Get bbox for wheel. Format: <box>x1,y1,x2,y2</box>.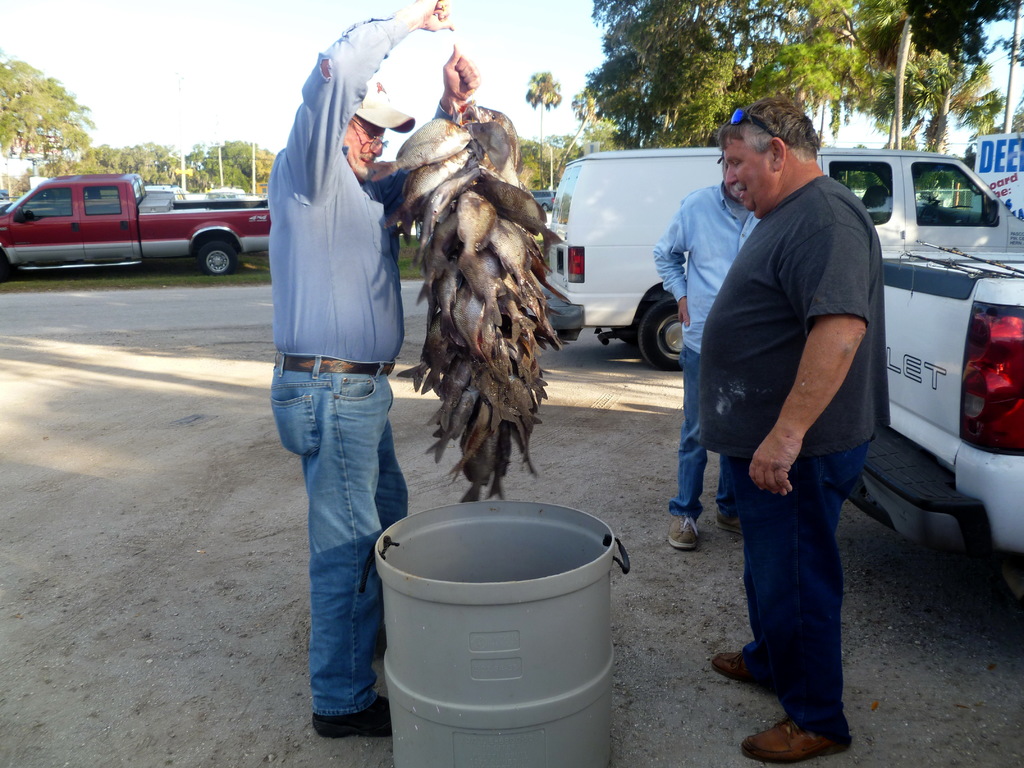
<box>194,230,239,279</box>.
